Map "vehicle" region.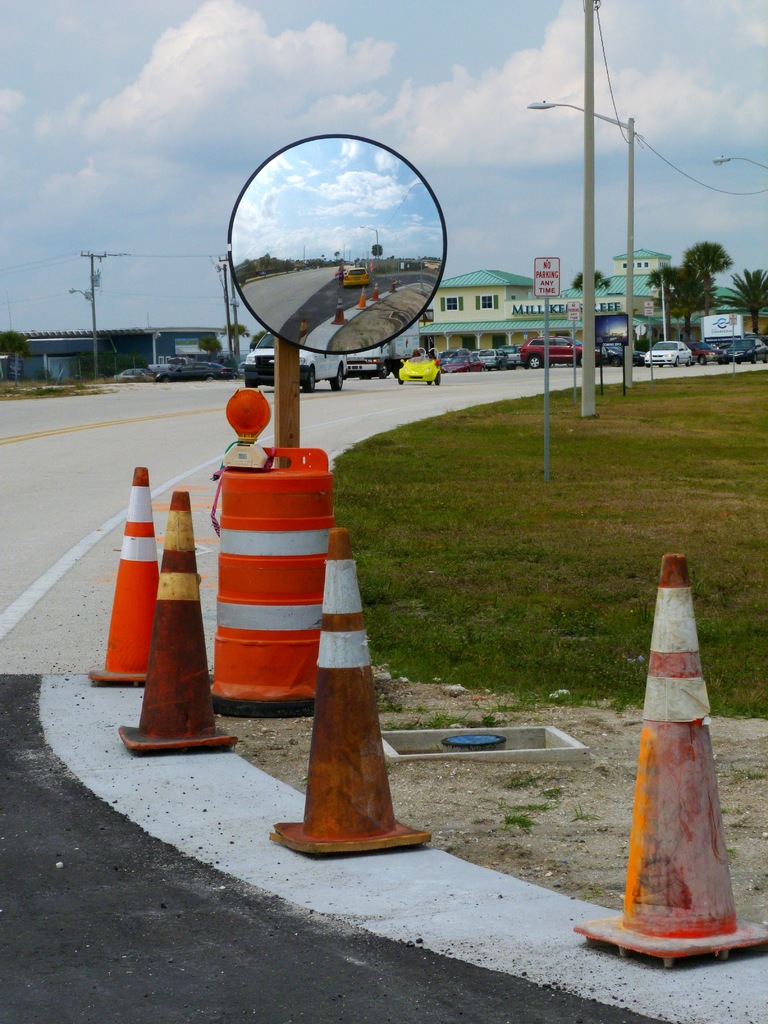
Mapped to Rect(247, 323, 352, 390).
